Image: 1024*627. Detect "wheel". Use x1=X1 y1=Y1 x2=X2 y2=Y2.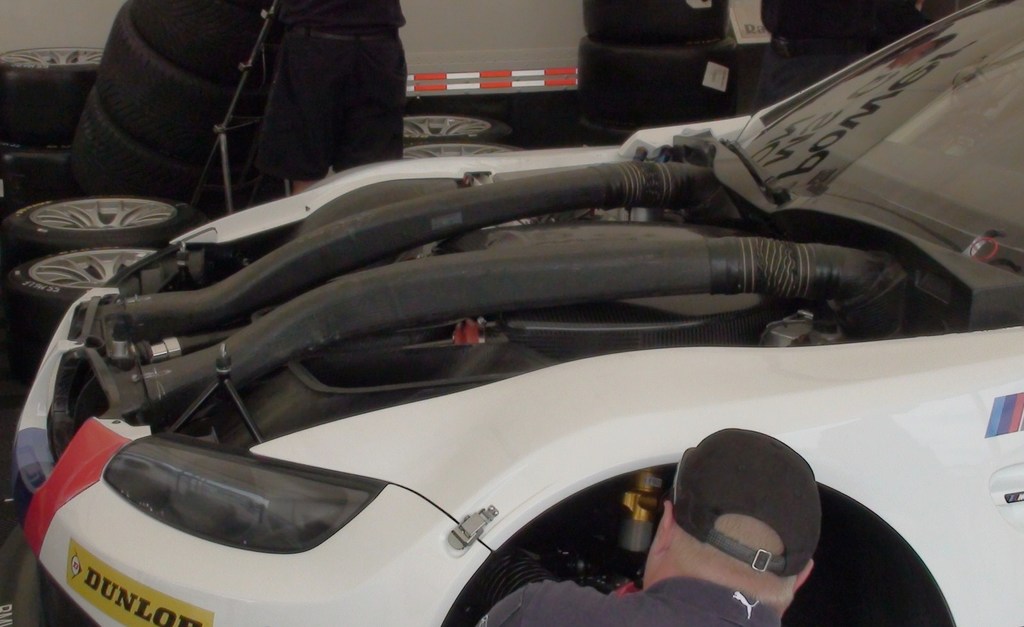
x1=10 y1=191 x2=190 y2=258.
